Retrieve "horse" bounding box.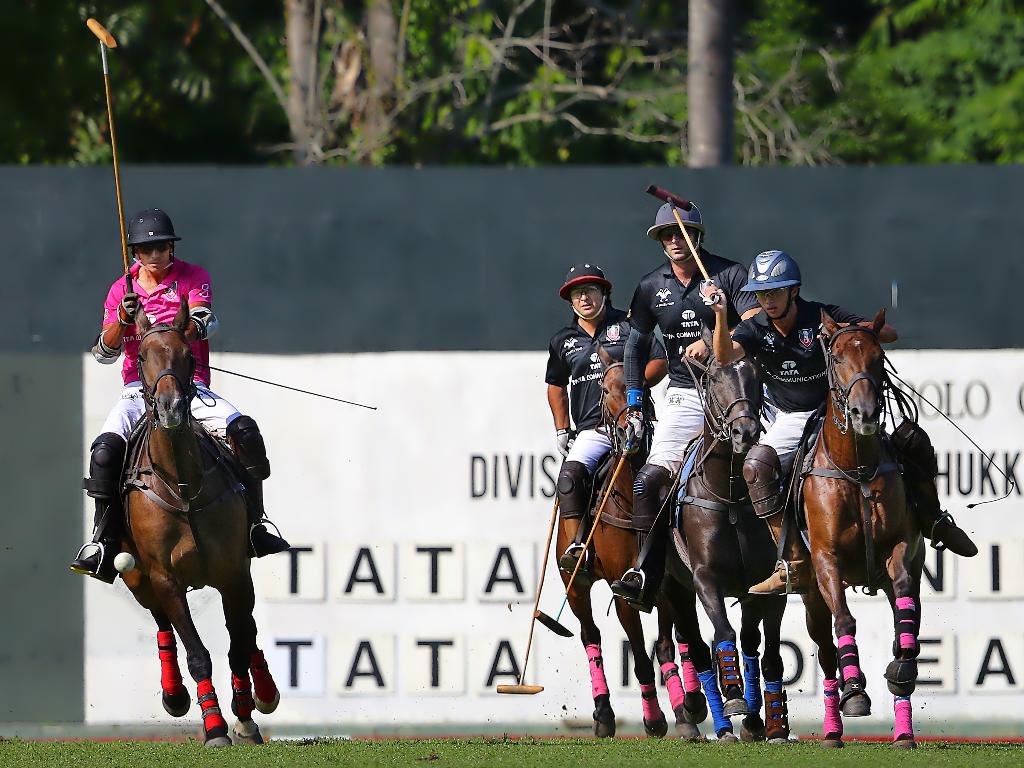
Bounding box: locate(116, 299, 280, 749).
